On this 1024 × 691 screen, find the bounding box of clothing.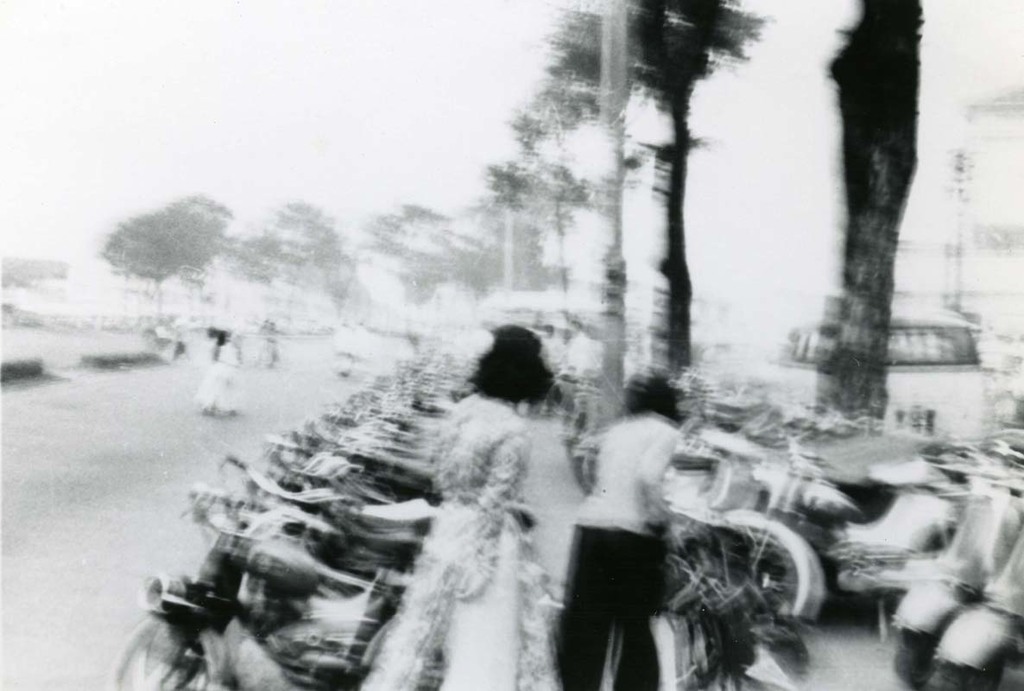
Bounding box: x1=546, y1=536, x2=665, y2=689.
